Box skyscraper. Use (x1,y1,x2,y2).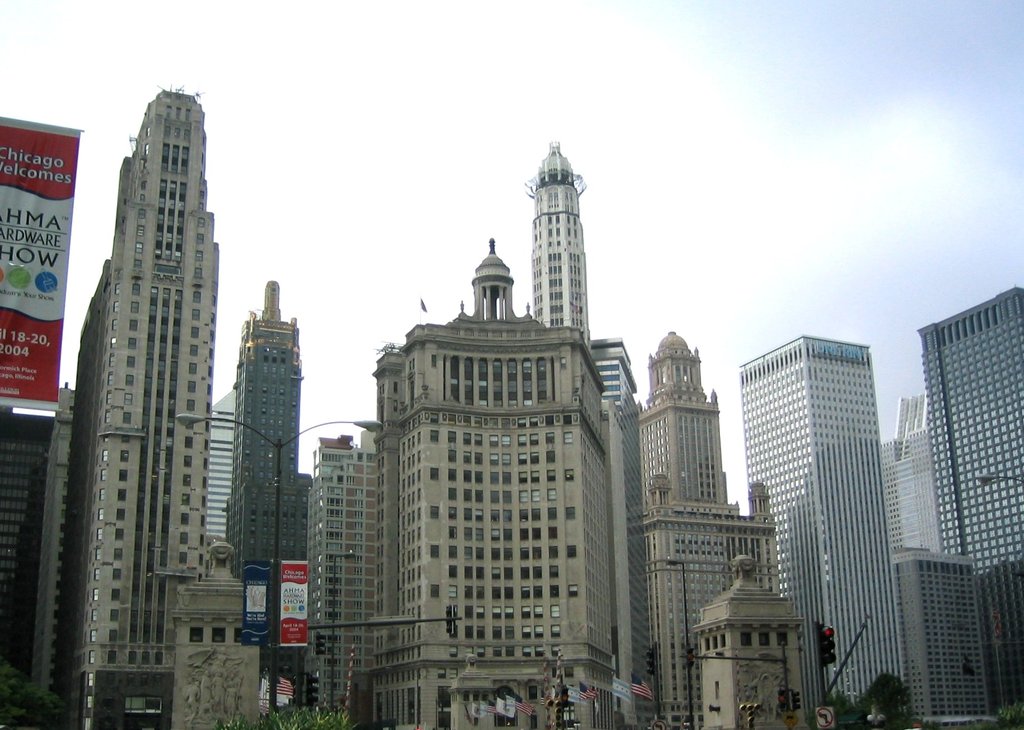
(534,141,591,341).
